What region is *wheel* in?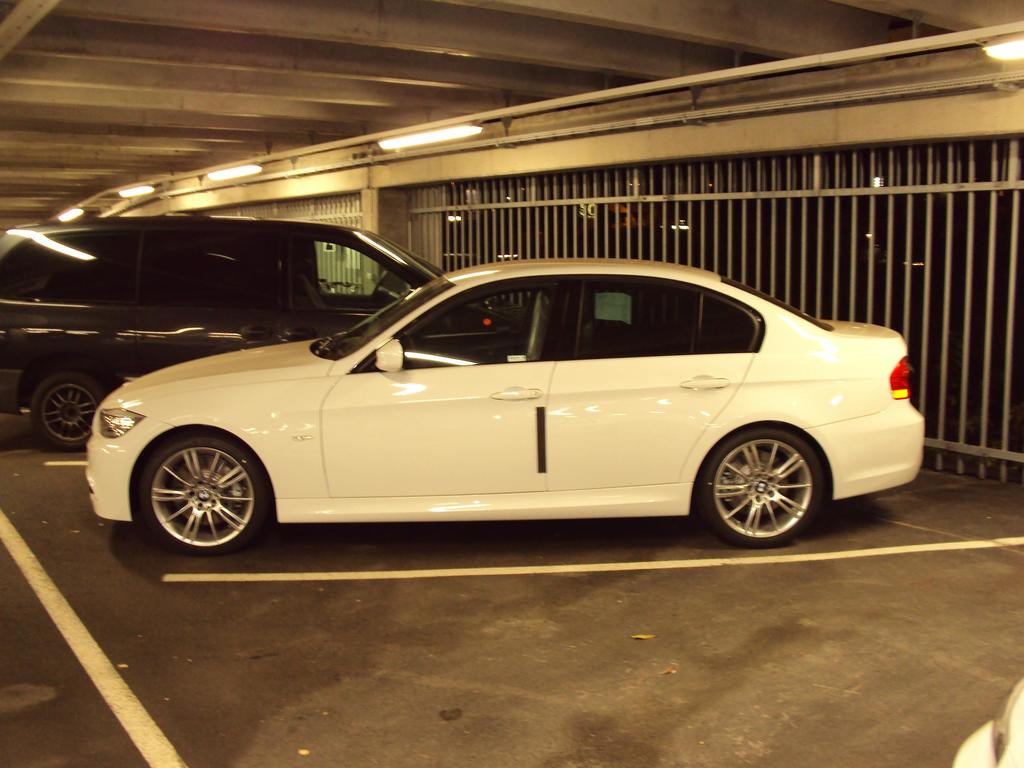
[x1=31, y1=371, x2=104, y2=452].
